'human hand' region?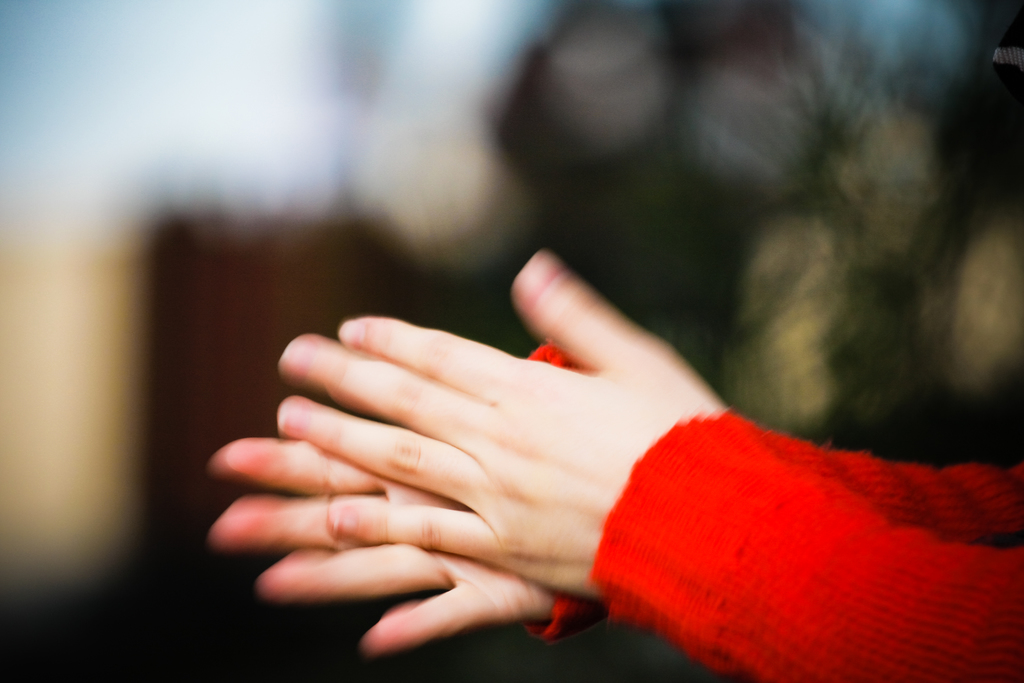
(left=204, top=436, right=566, bottom=659)
